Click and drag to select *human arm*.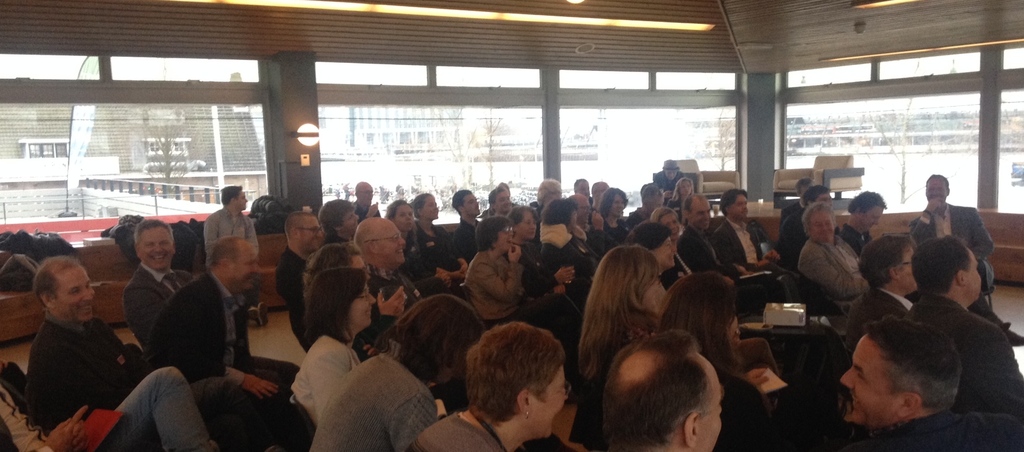
Selection: x1=908 y1=199 x2=945 y2=241.
